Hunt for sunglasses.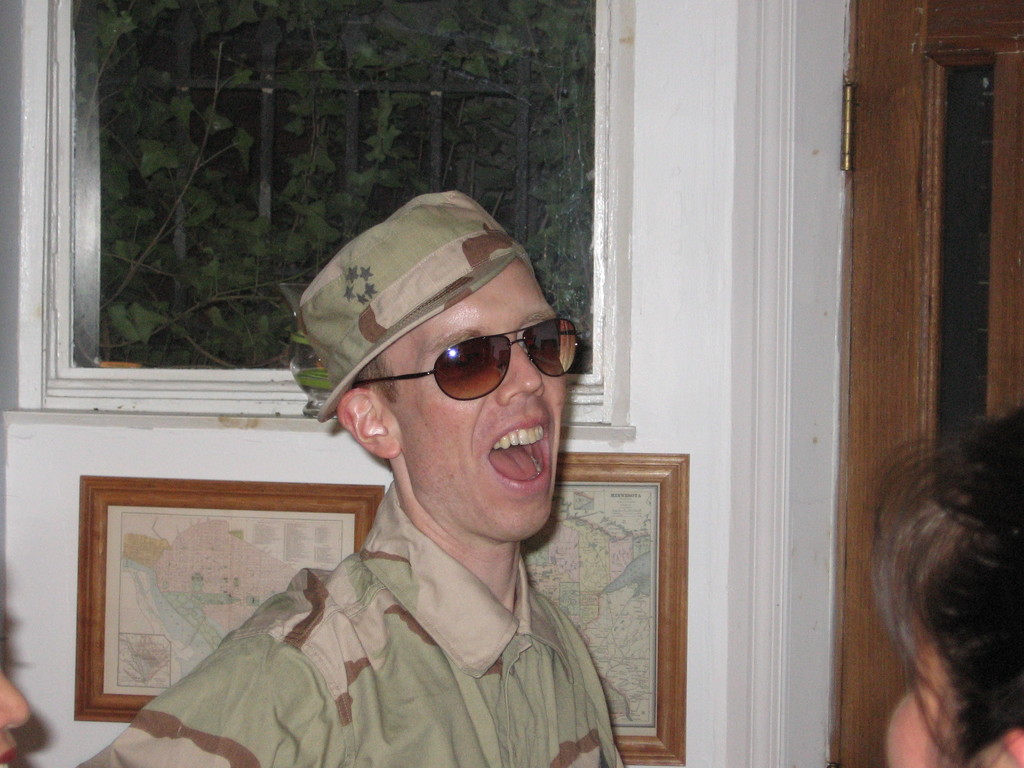
Hunted down at 358,320,579,401.
